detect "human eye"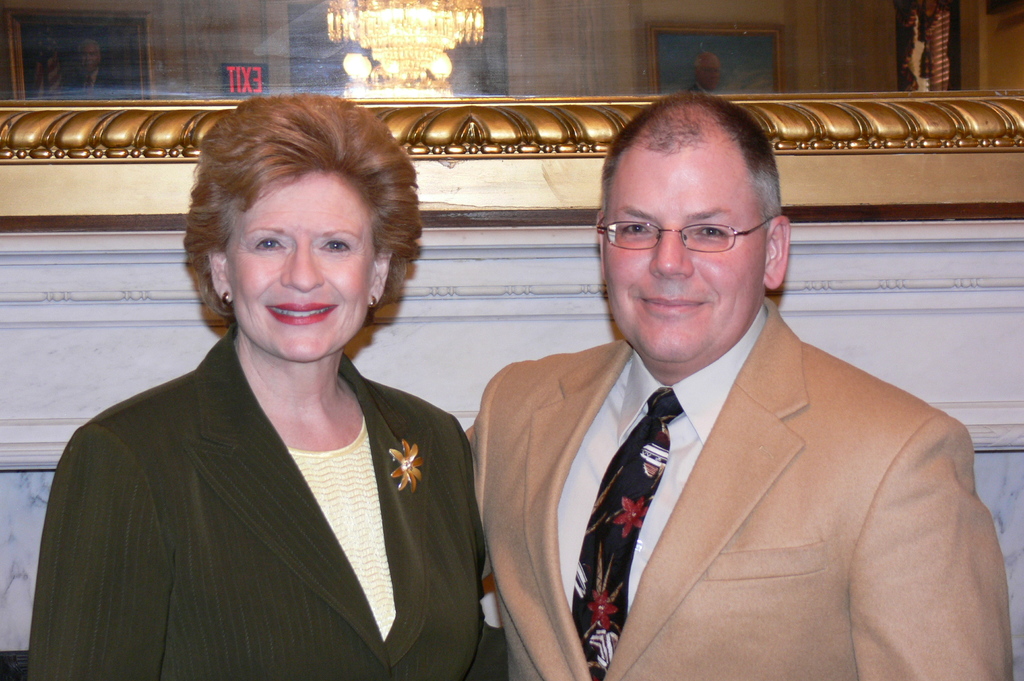
<box>619,220,655,236</box>
